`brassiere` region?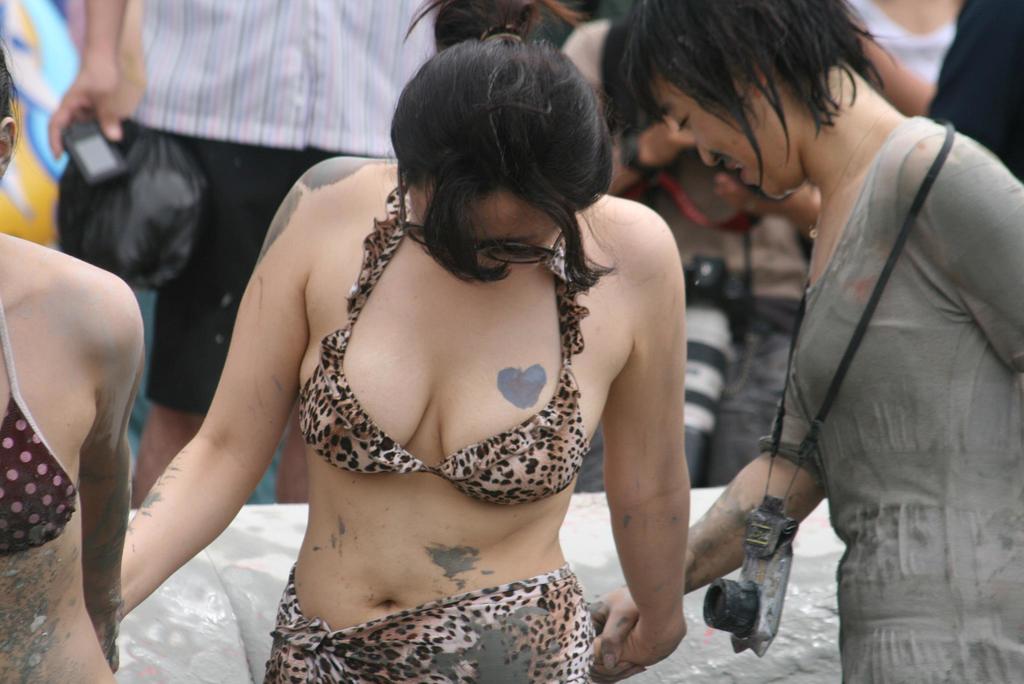
[x1=0, y1=296, x2=76, y2=559]
